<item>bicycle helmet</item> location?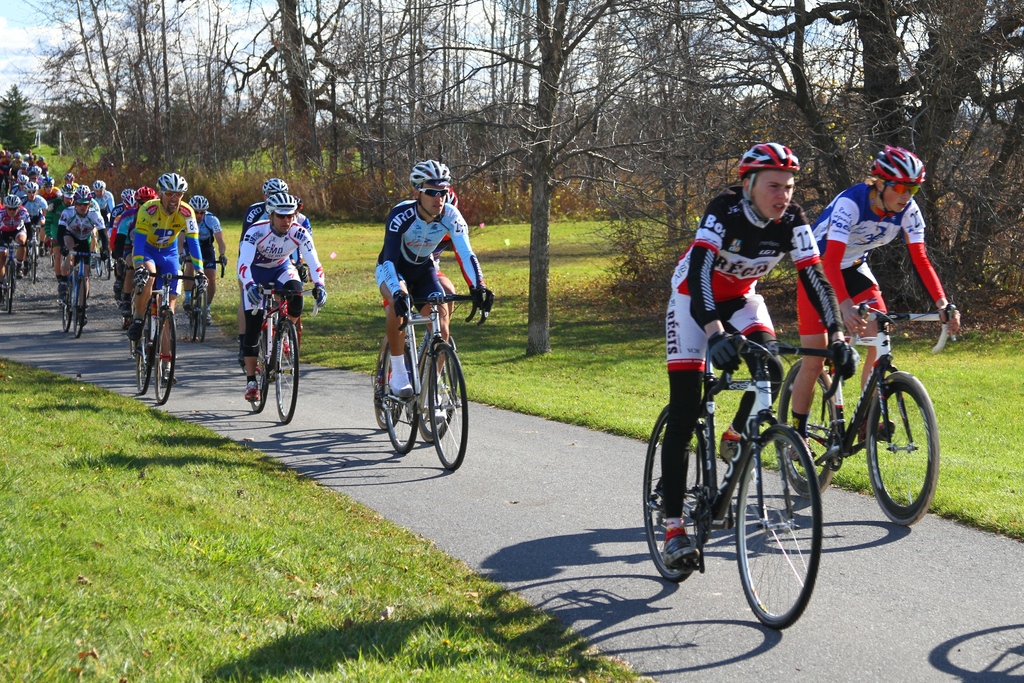
bbox(61, 172, 70, 177)
